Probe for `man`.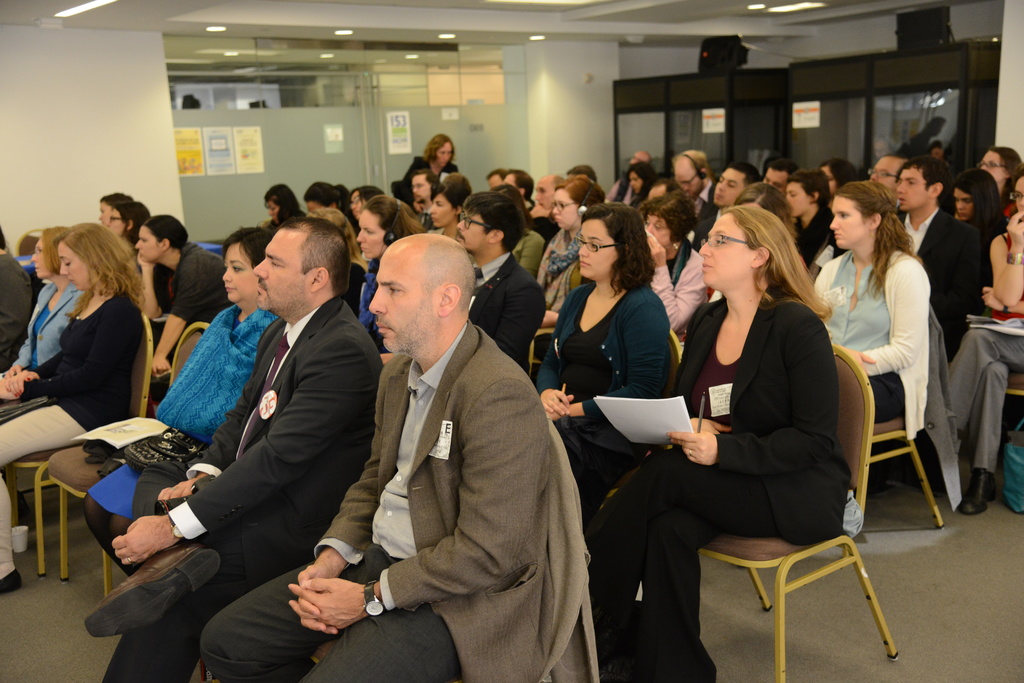
Probe result: box(673, 149, 714, 237).
